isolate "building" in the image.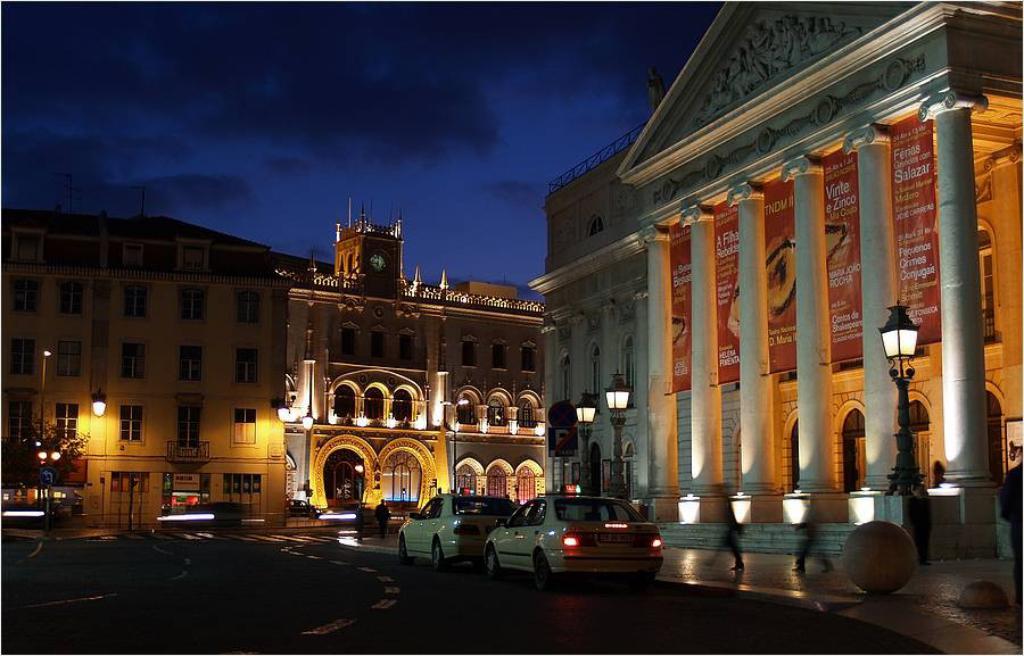
Isolated region: pyautogui.locateOnScreen(529, 0, 1023, 557).
